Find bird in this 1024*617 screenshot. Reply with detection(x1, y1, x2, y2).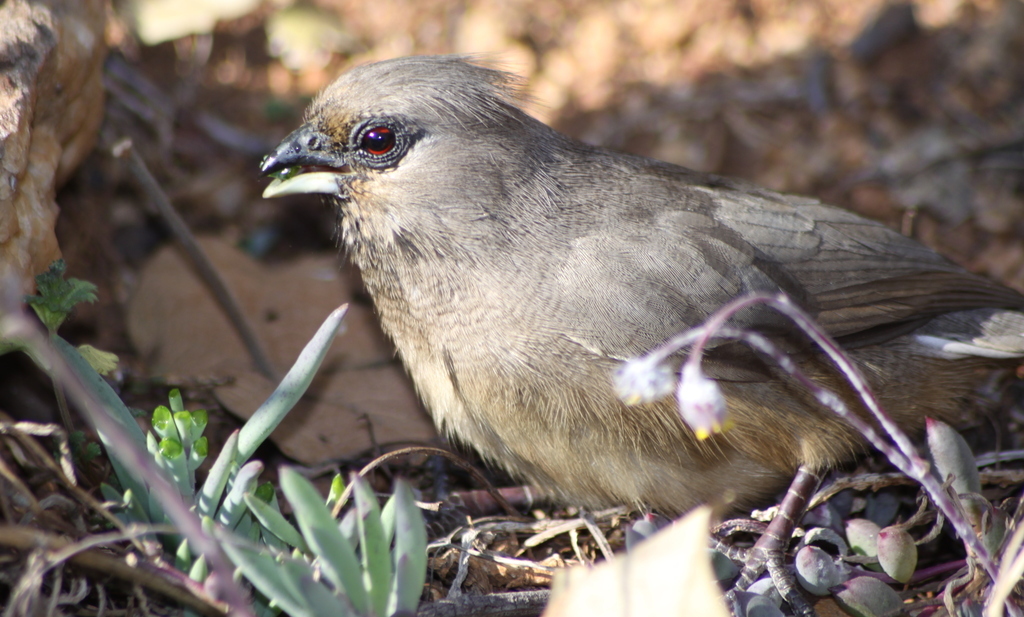
detection(248, 58, 1023, 524).
